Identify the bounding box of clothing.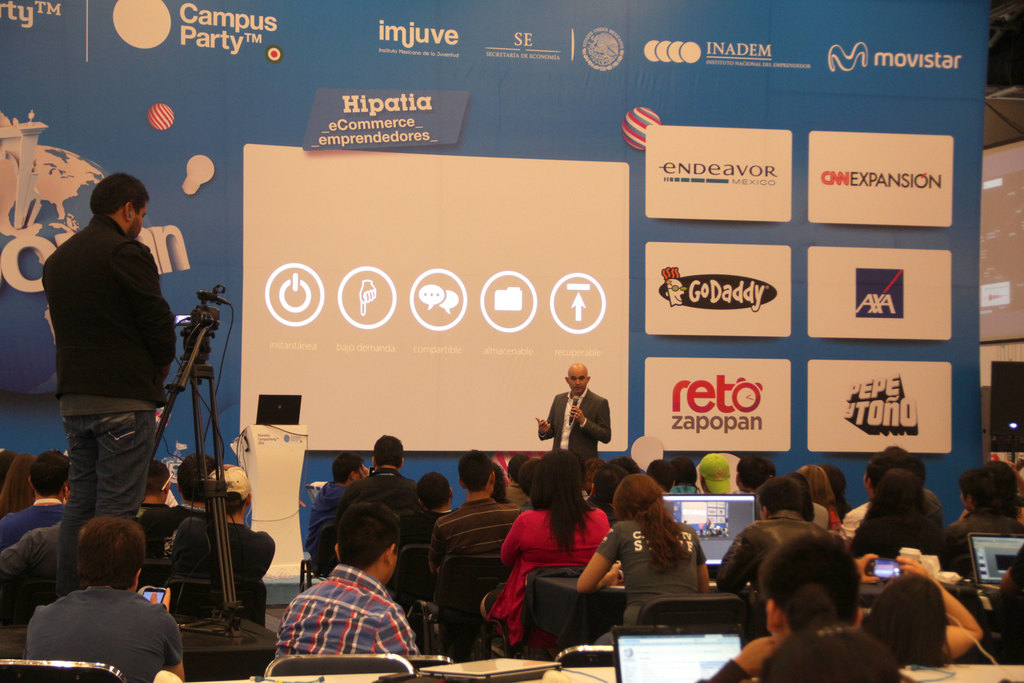
Rect(273, 558, 421, 668).
